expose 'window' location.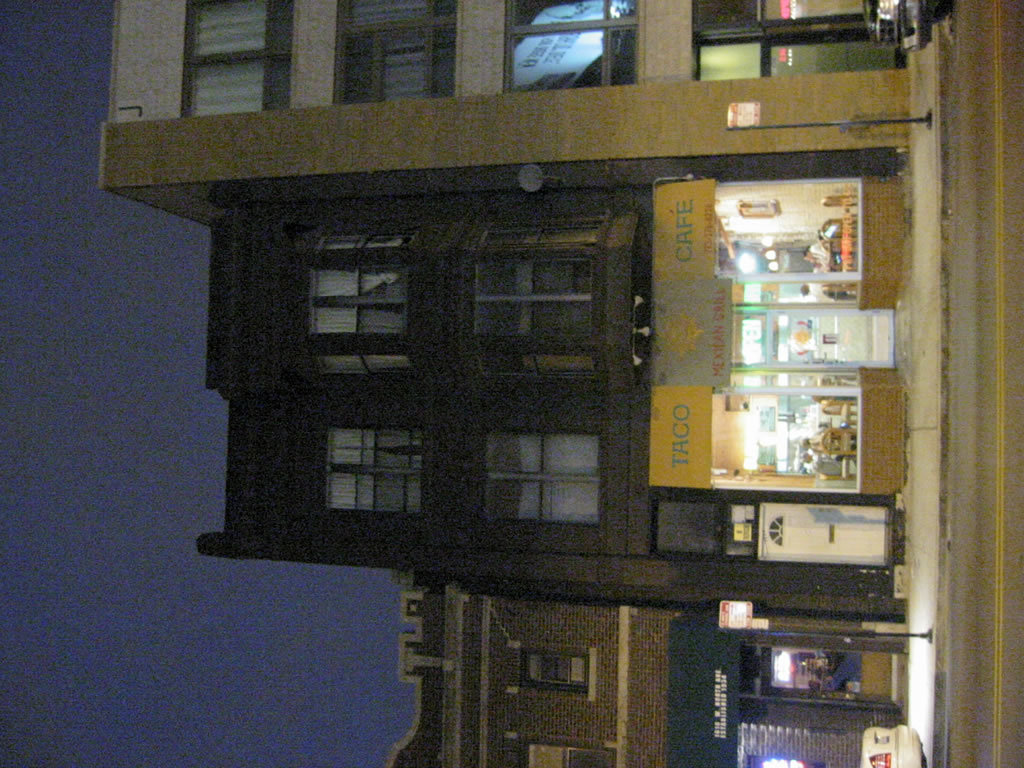
Exposed at [500, 0, 643, 96].
